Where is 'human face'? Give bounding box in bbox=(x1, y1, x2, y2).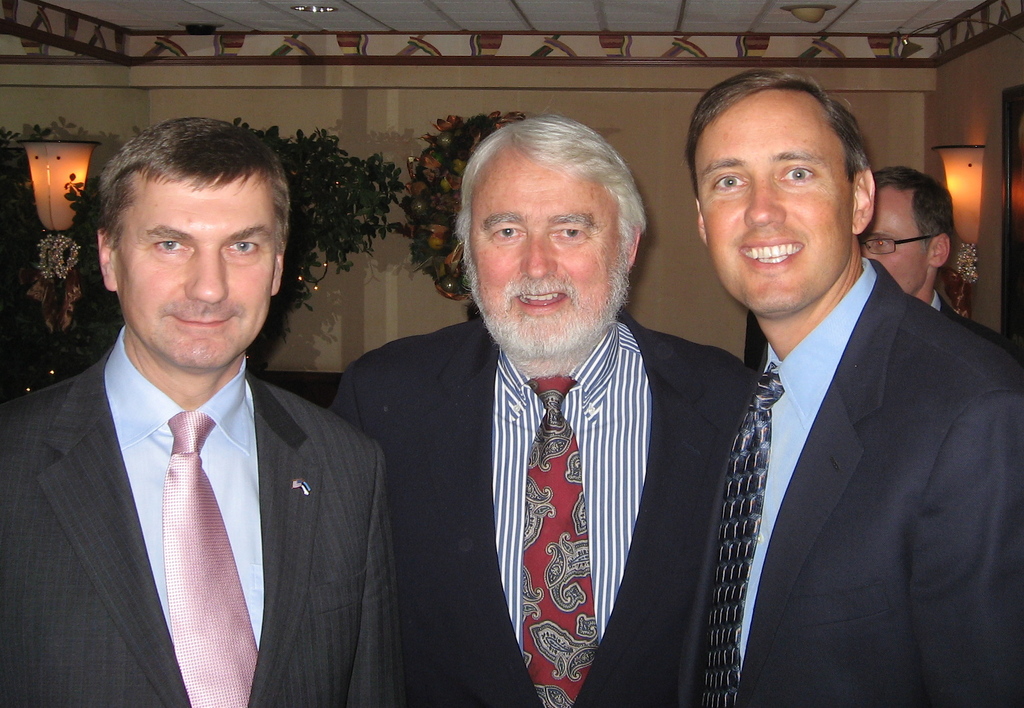
bbox=(469, 154, 631, 345).
